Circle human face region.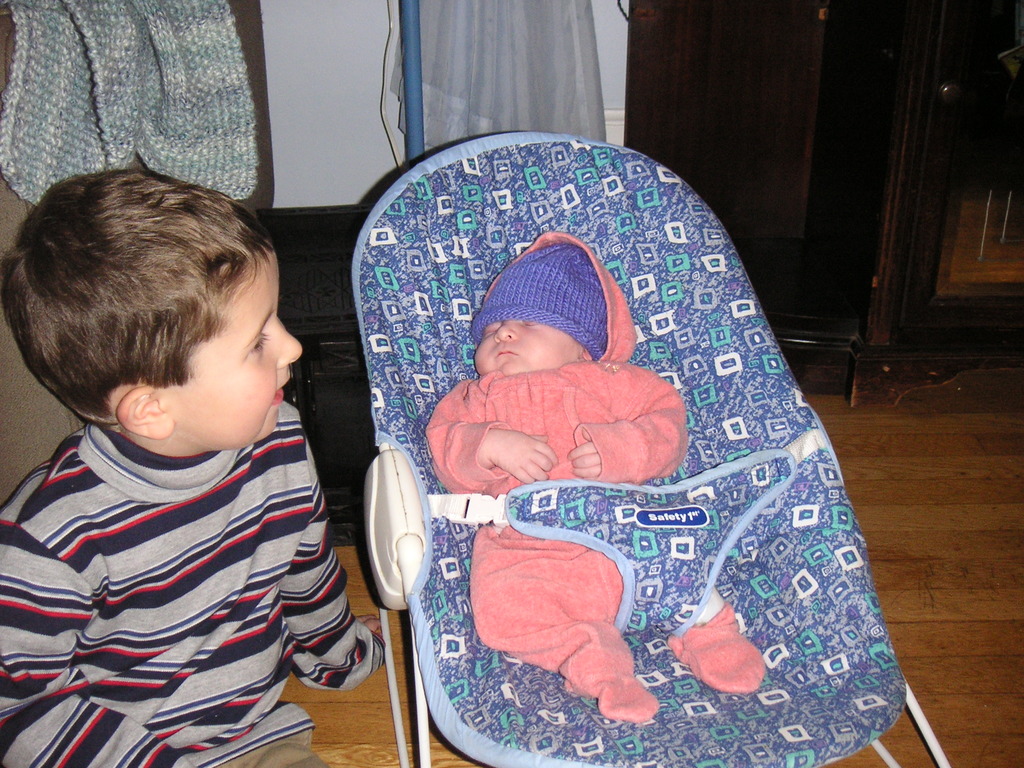
Region: [472,312,586,379].
